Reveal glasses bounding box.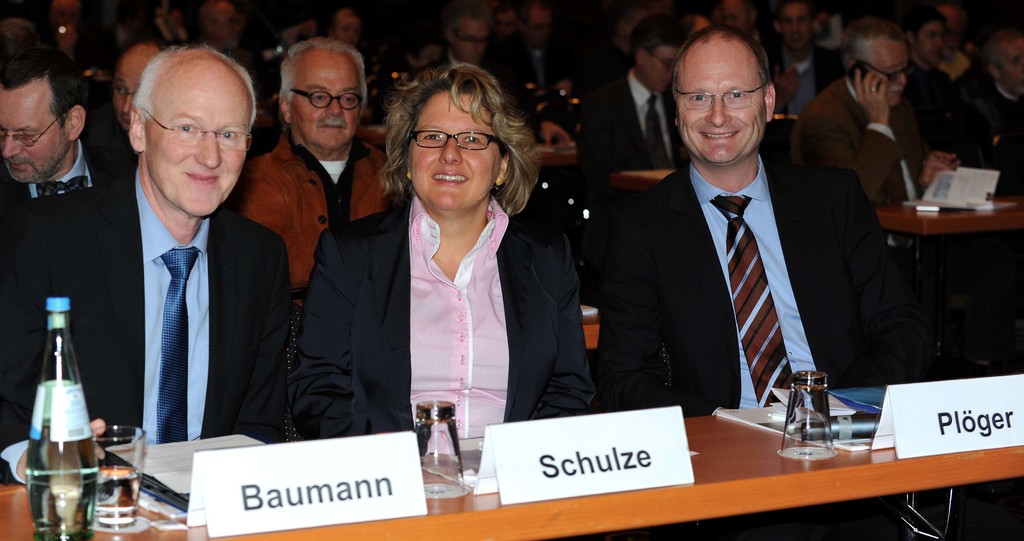
Revealed: x1=137 y1=105 x2=258 y2=151.
